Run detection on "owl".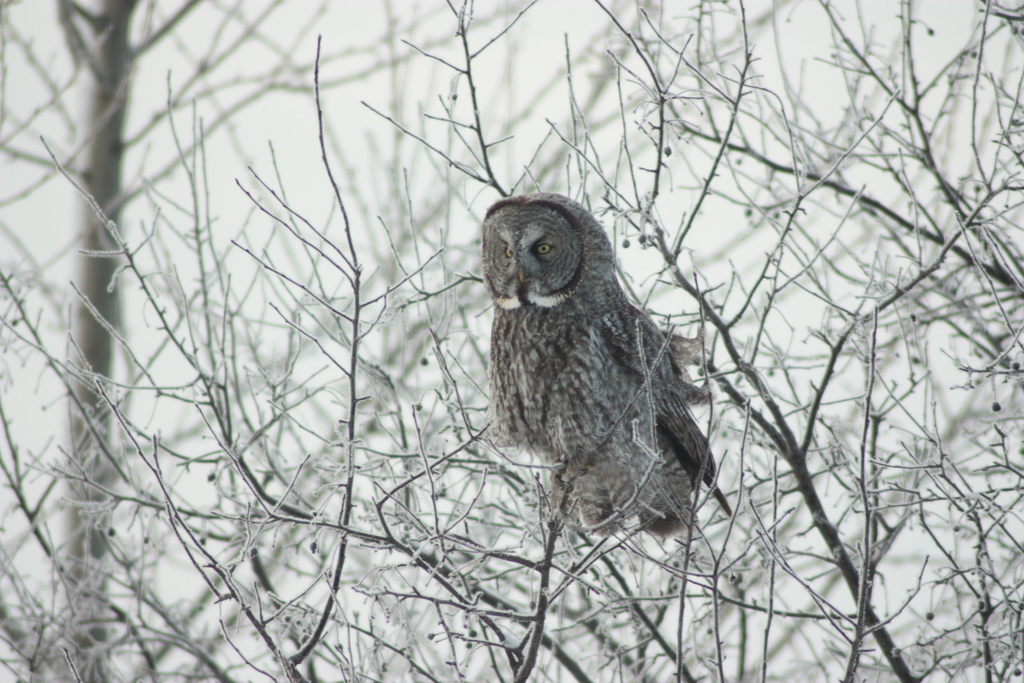
Result: <box>478,190,730,541</box>.
